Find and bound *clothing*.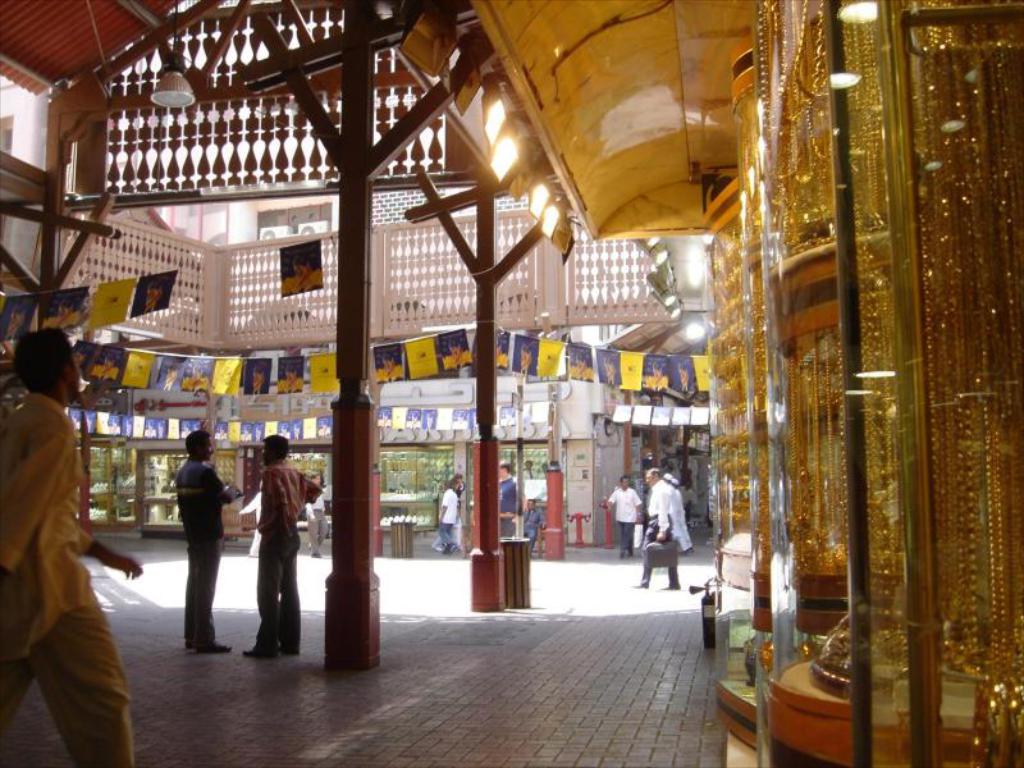
Bound: region(440, 481, 462, 554).
